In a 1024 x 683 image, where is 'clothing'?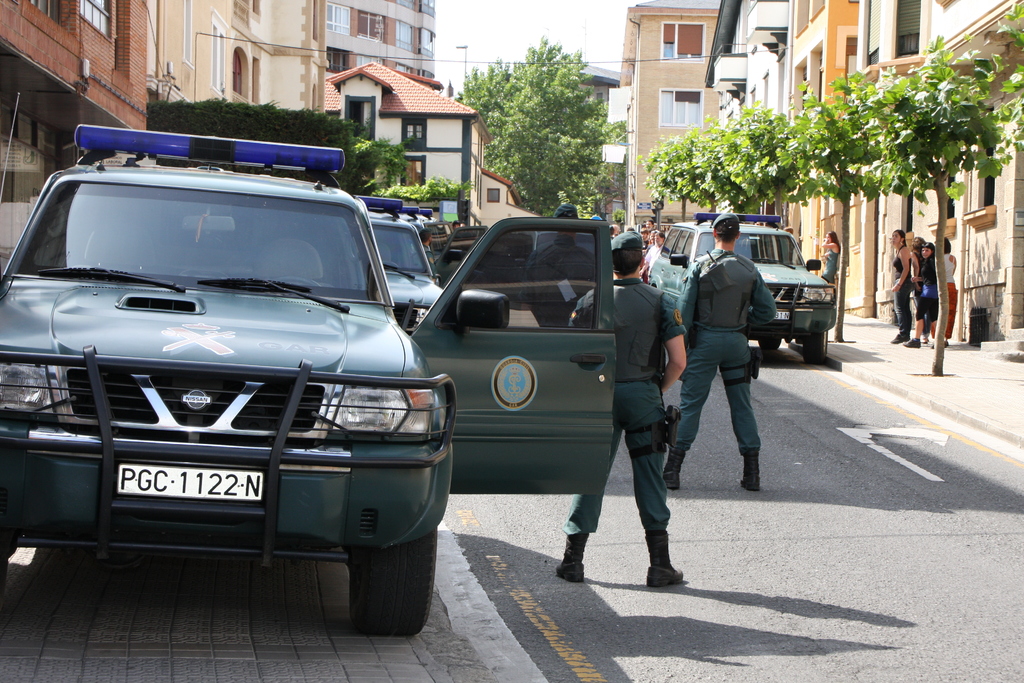
pyautogui.locateOnScreen(556, 272, 683, 533).
